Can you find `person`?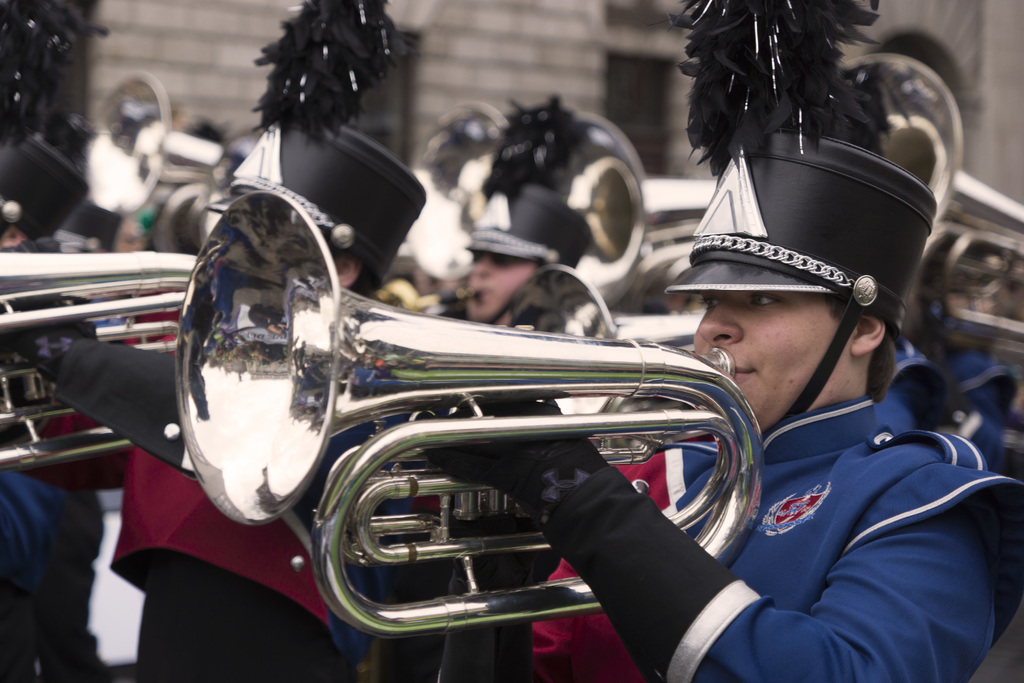
Yes, bounding box: x1=426 y1=115 x2=1023 y2=682.
